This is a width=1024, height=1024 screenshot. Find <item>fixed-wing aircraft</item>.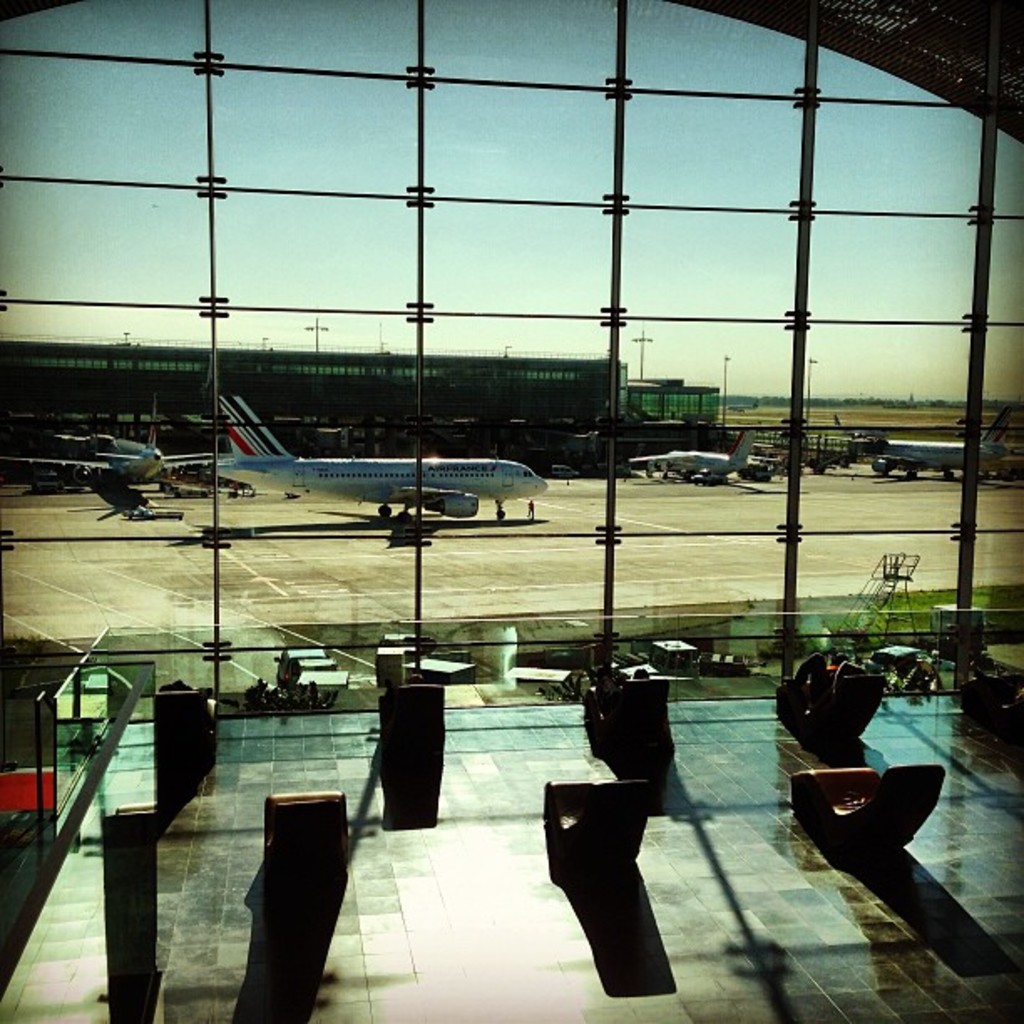
Bounding box: detection(2, 398, 233, 494).
